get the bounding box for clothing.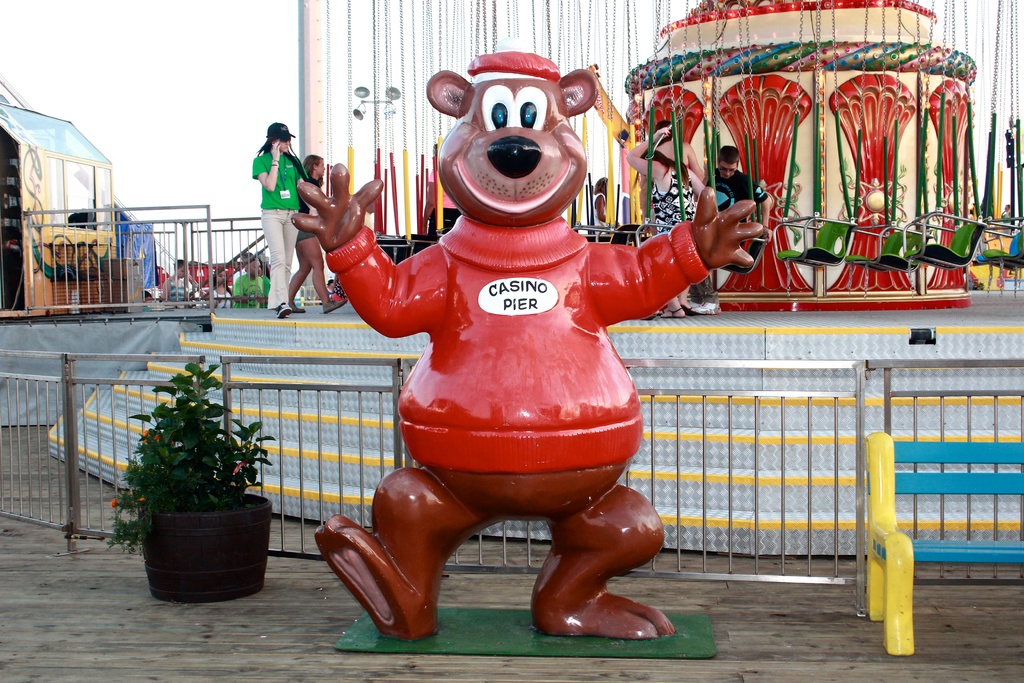
detection(705, 159, 755, 202).
